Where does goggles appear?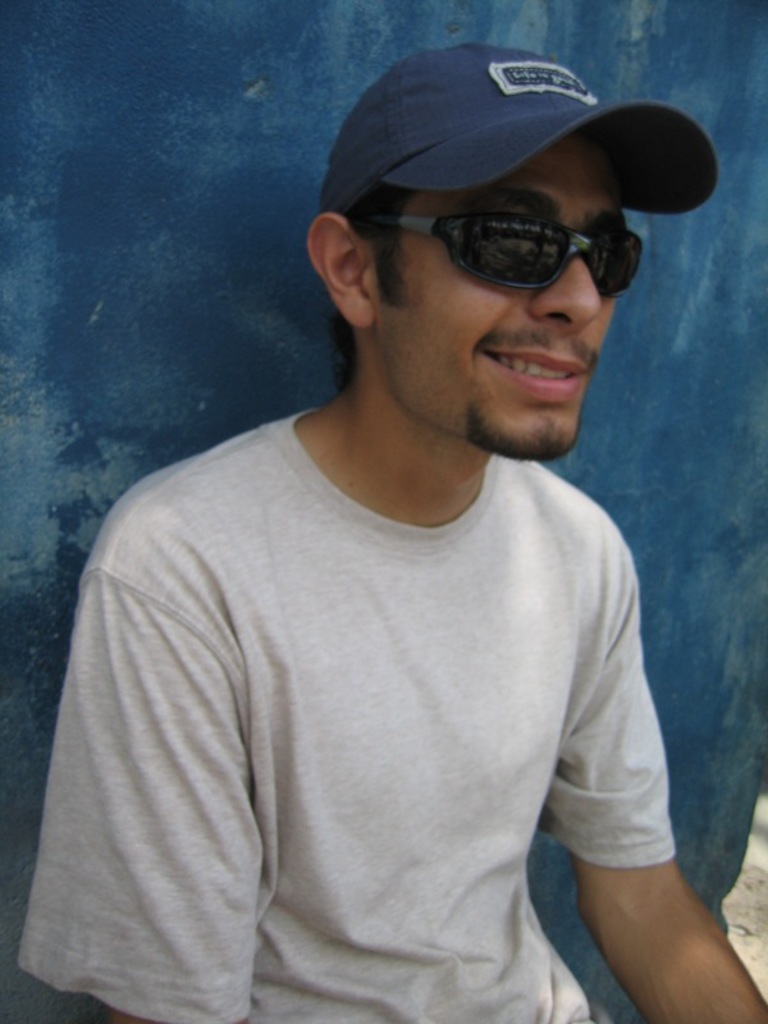
Appears at select_region(360, 216, 648, 296).
